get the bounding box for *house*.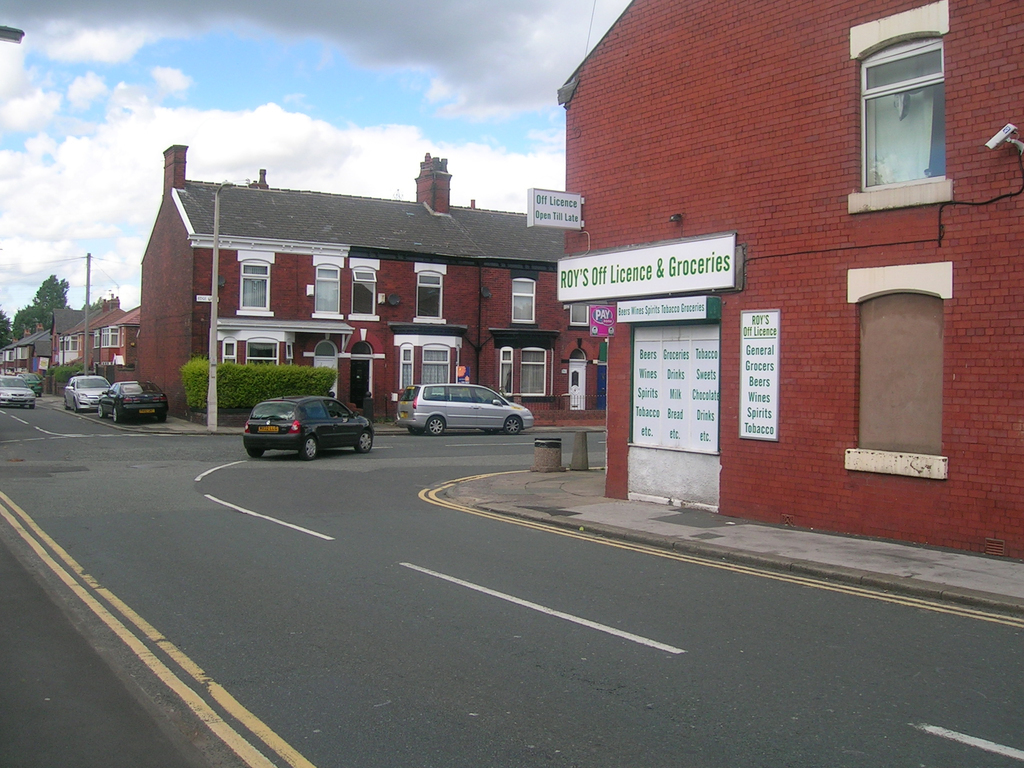
region(132, 134, 611, 435).
